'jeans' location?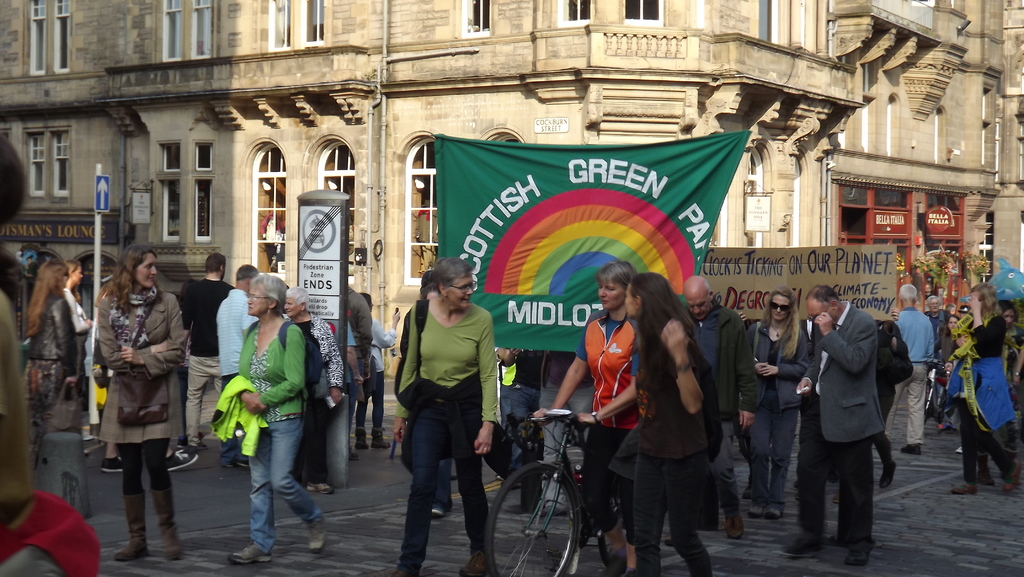
<bbox>867, 381, 900, 474</bbox>
